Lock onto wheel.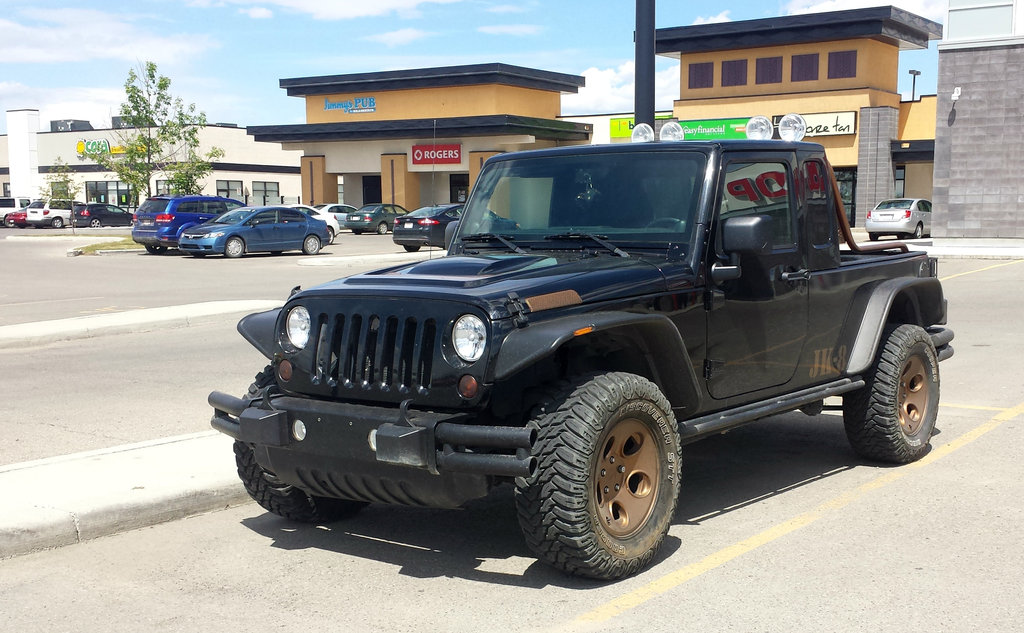
Locked: rect(89, 218, 102, 228).
